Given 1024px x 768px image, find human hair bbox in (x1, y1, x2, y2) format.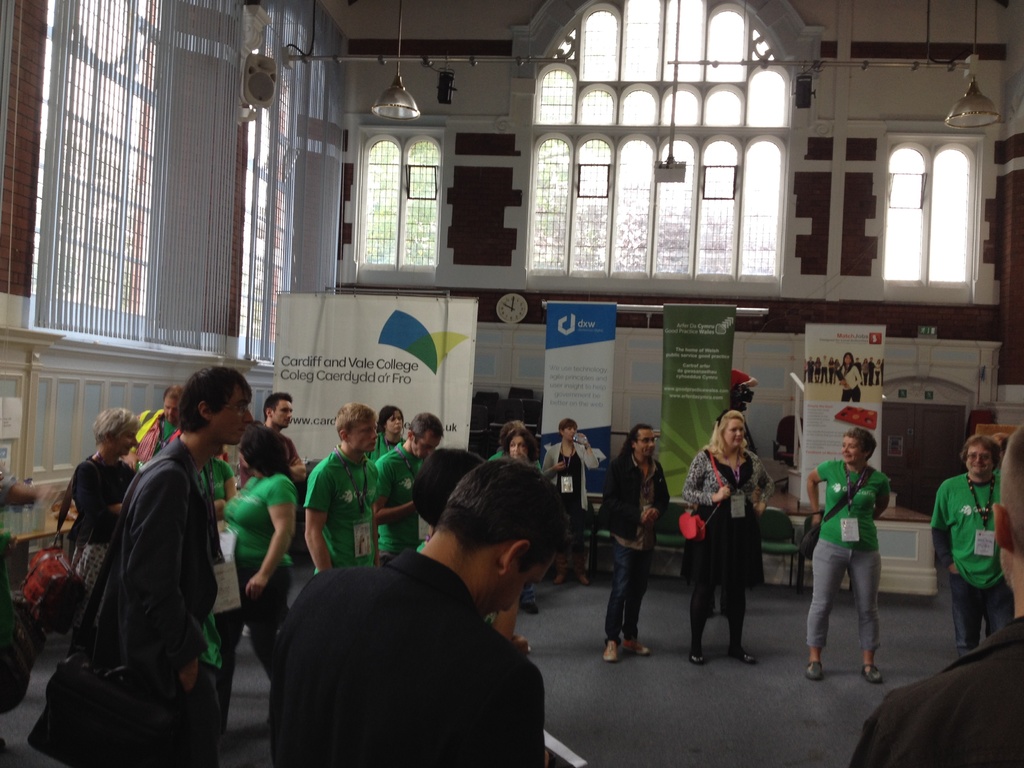
(95, 406, 134, 442).
